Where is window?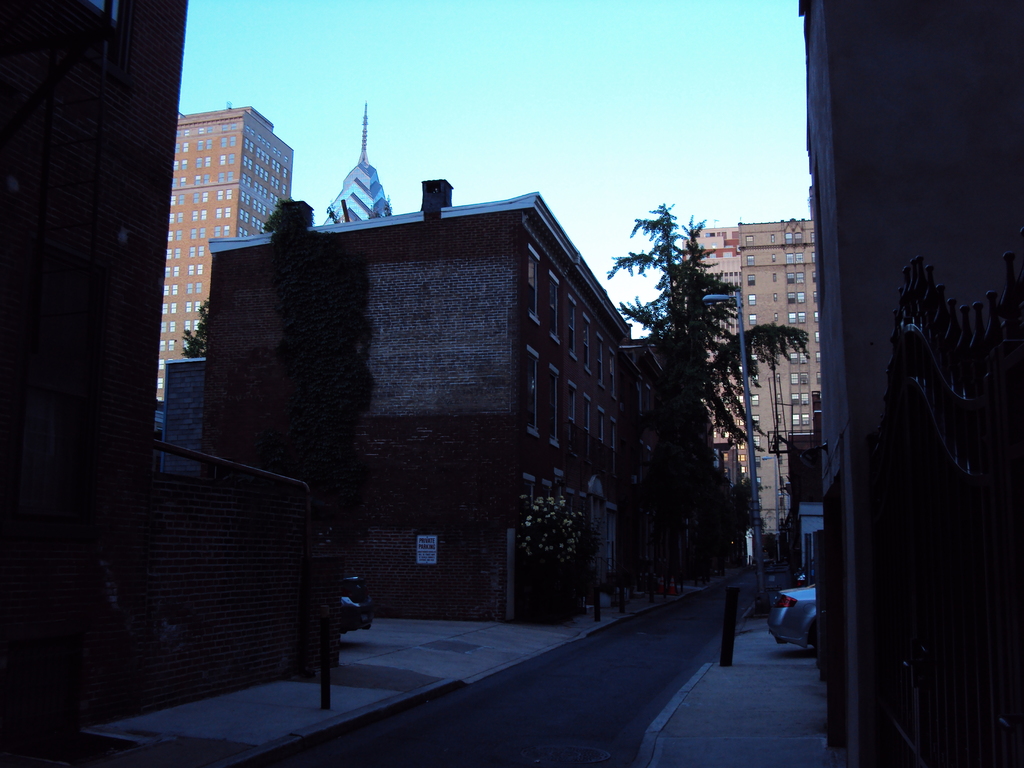
{"left": 744, "top": 233, "right": 755, "bottom": 246}.
